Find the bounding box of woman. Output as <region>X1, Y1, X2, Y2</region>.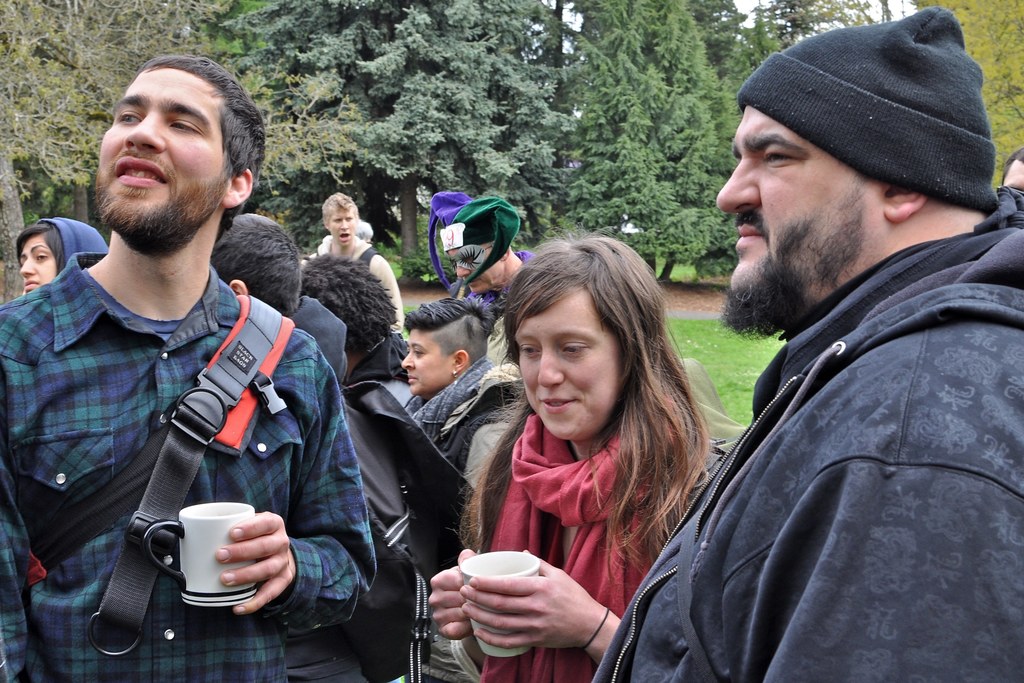
<region>396, 297, 527, 482</region>.
